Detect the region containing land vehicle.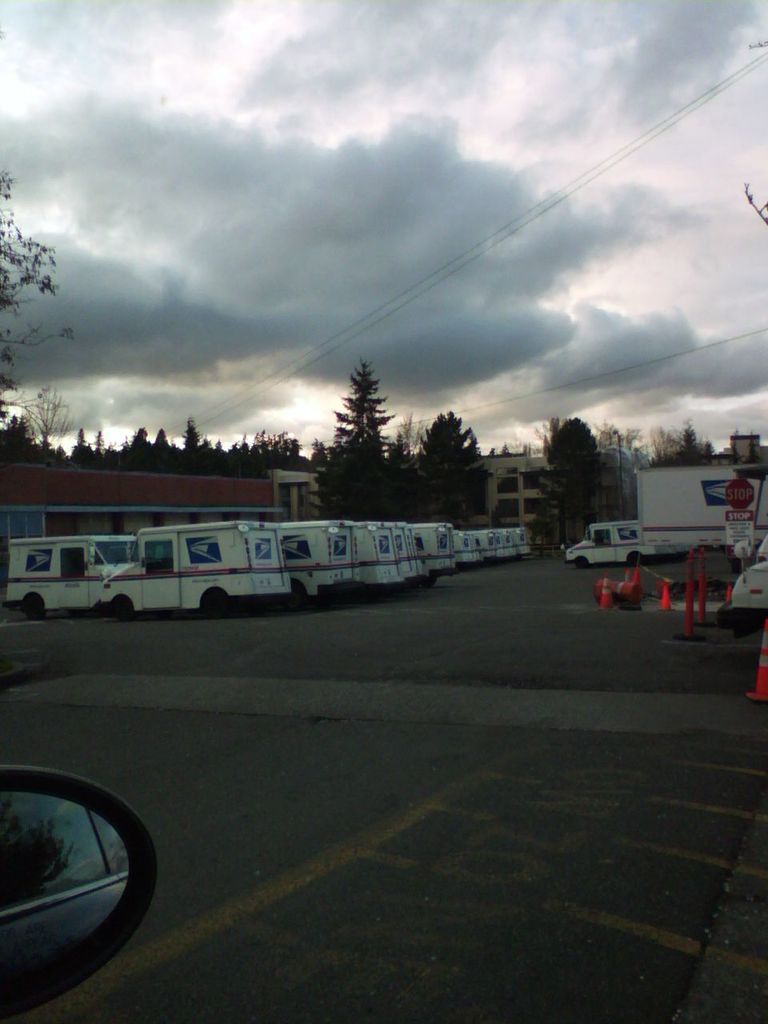
{"x1": 567, "y1": 519, "x2": 660, "y2": 575}.
